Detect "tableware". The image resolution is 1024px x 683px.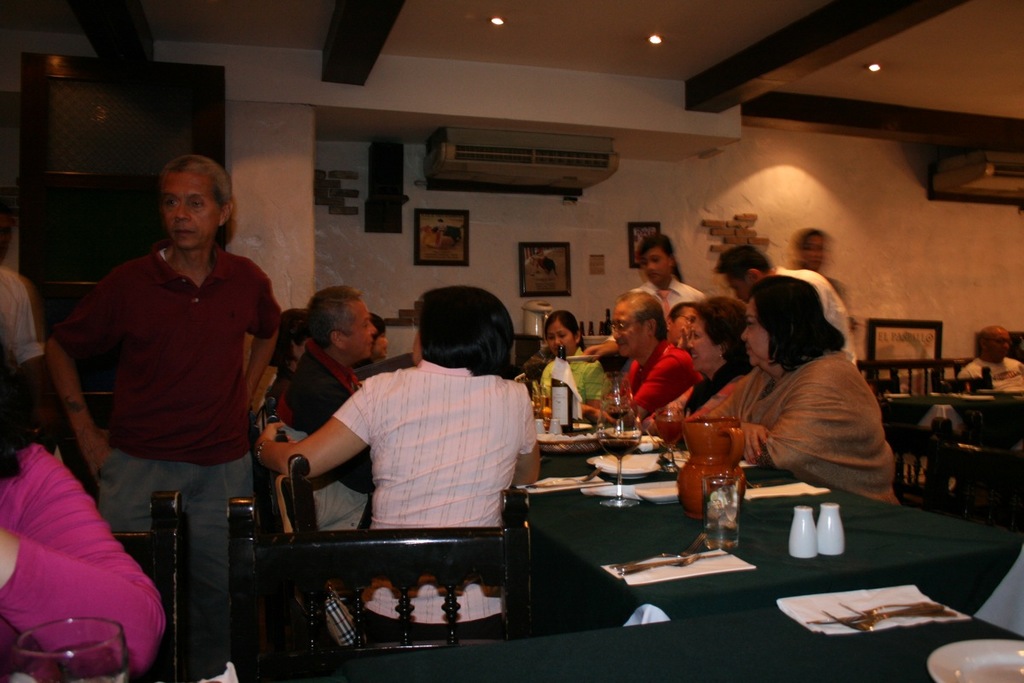
(left=517, top=479, right=609, bottom=489).
